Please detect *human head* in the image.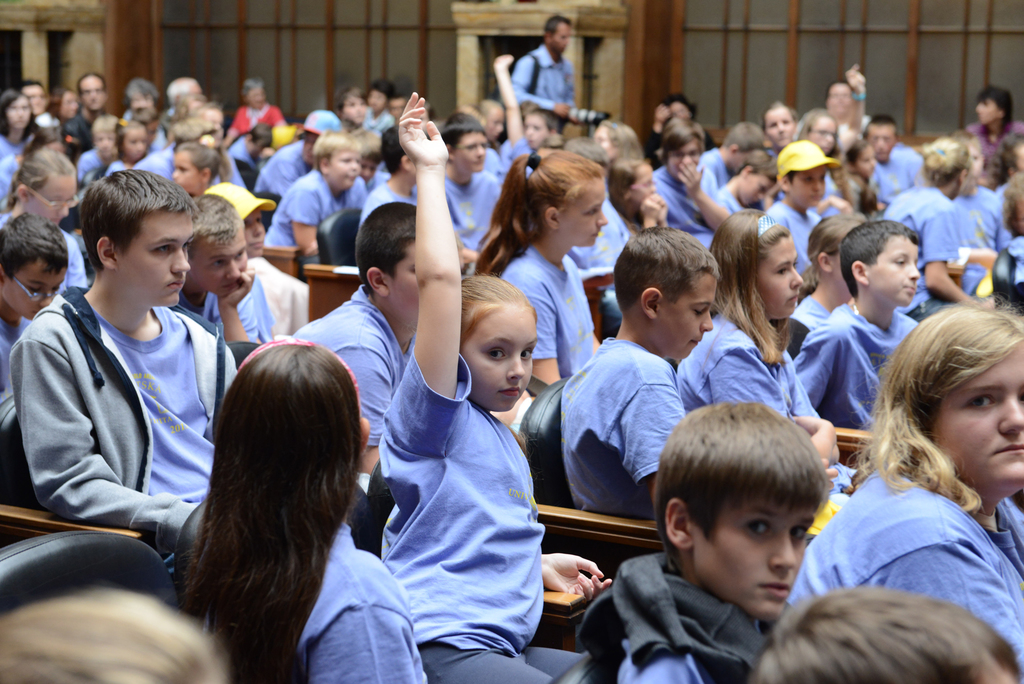
detection(544, 16, 569, 53).
